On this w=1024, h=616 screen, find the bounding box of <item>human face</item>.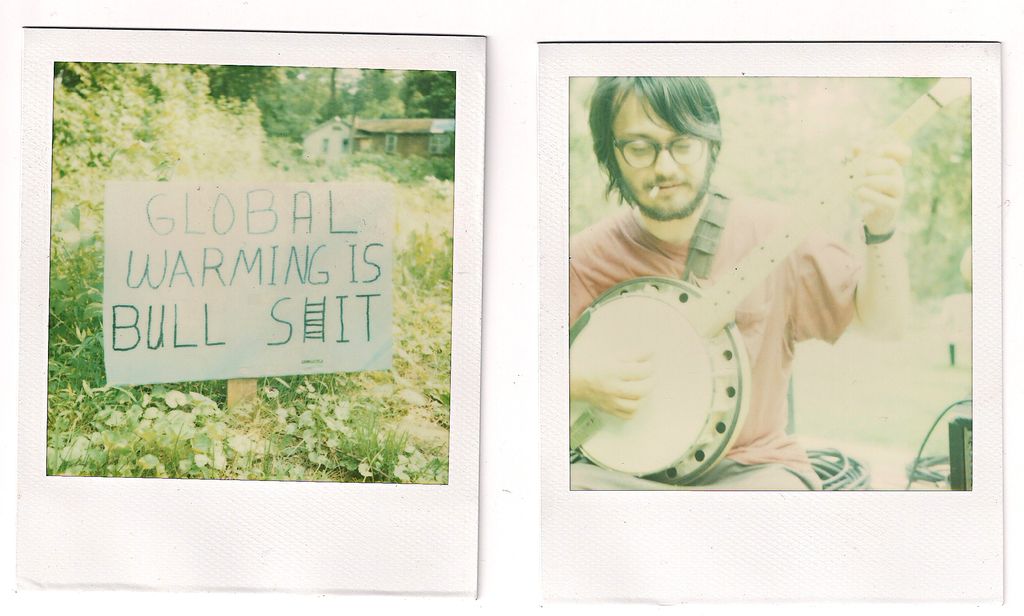
Bounding box: [612, 90, 706, 213].
